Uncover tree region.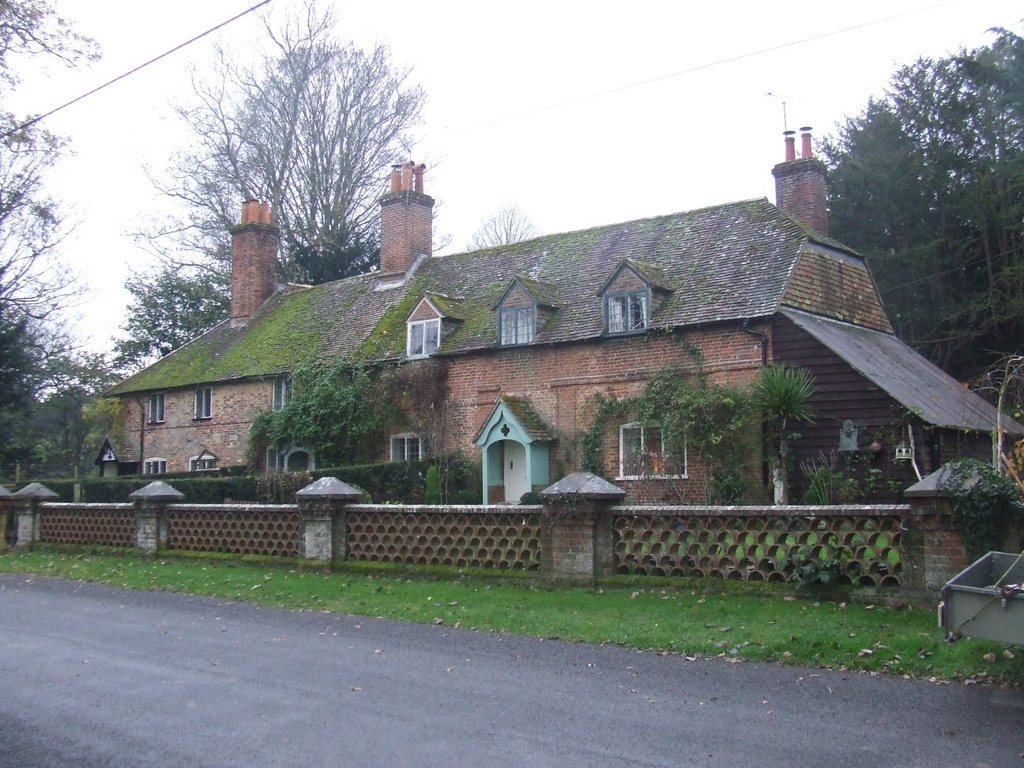
Uncovered: select_region(38, 382, 115, 465).
